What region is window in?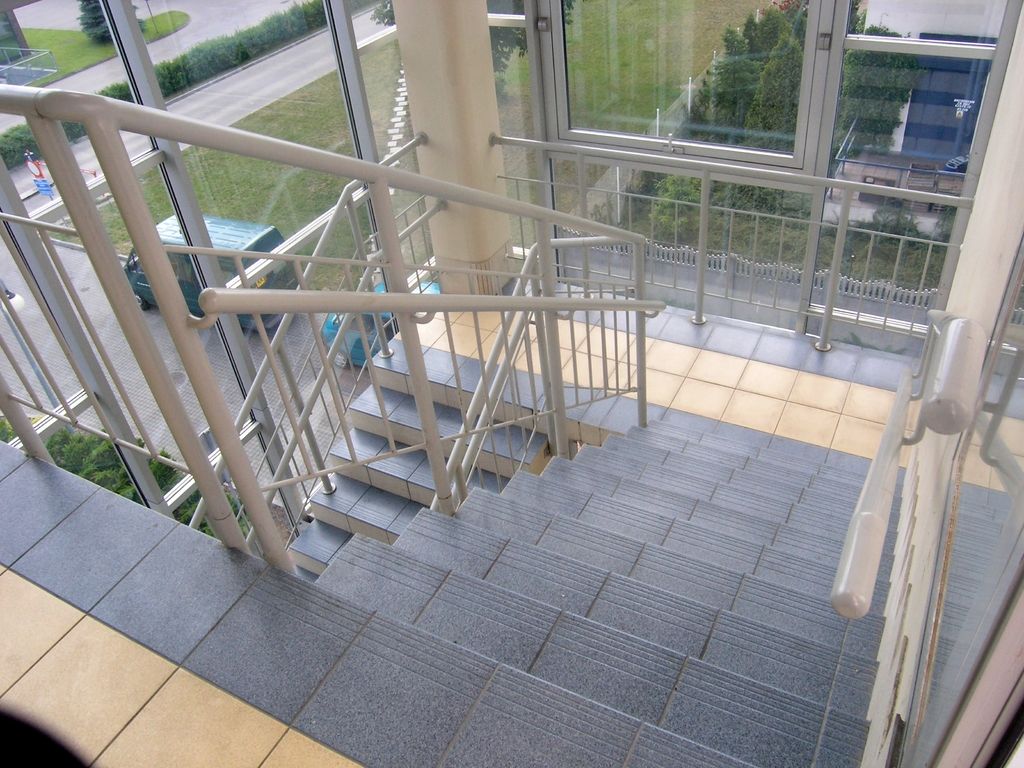
547 0 821 169.
